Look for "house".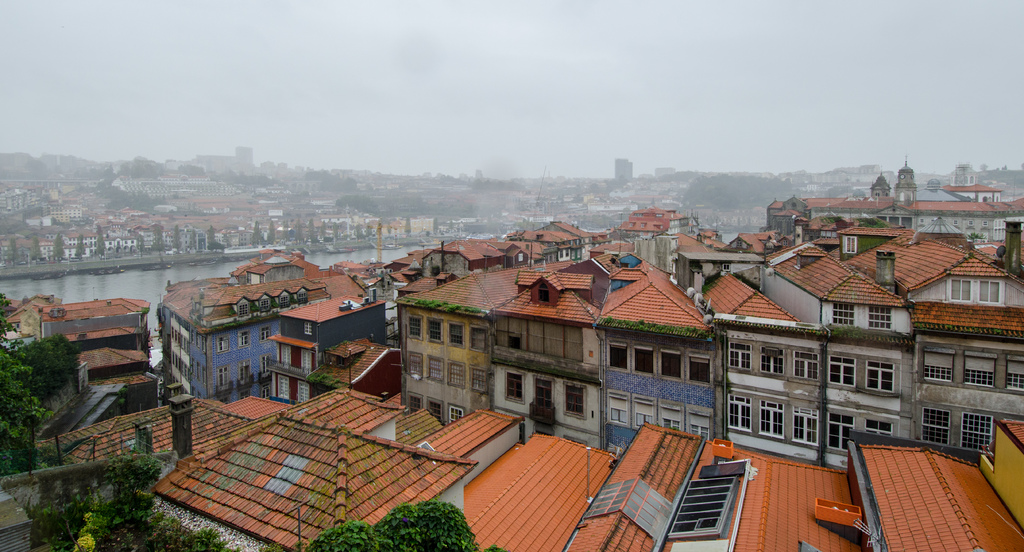
Found: <bbox>494, 257, 607, 442</bbox>.
